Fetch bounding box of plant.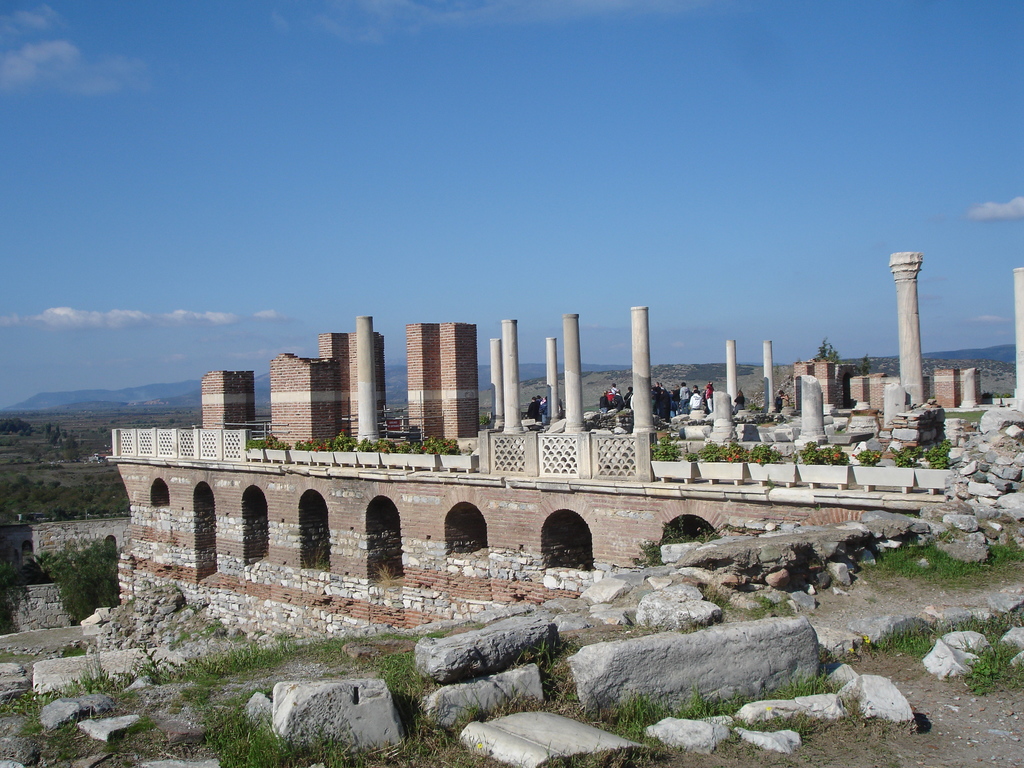
Bbox: detection(623, 506, 722, 567).
